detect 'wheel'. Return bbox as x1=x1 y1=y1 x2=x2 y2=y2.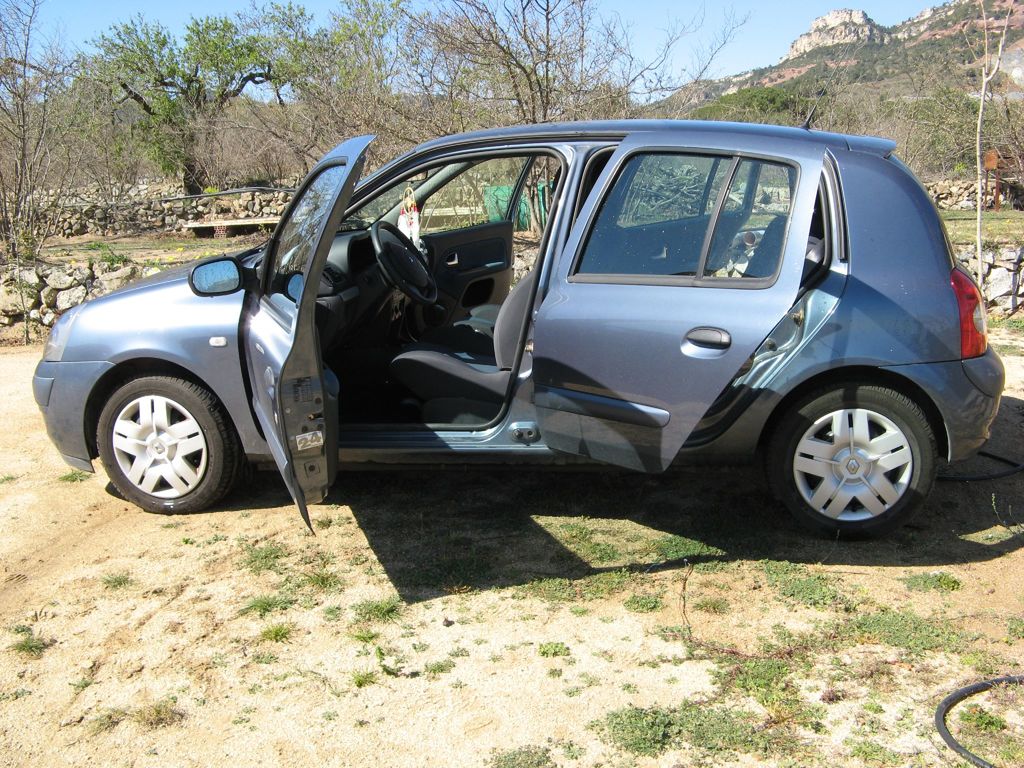
x1=97 y1=364 x2=233 y2=522.
